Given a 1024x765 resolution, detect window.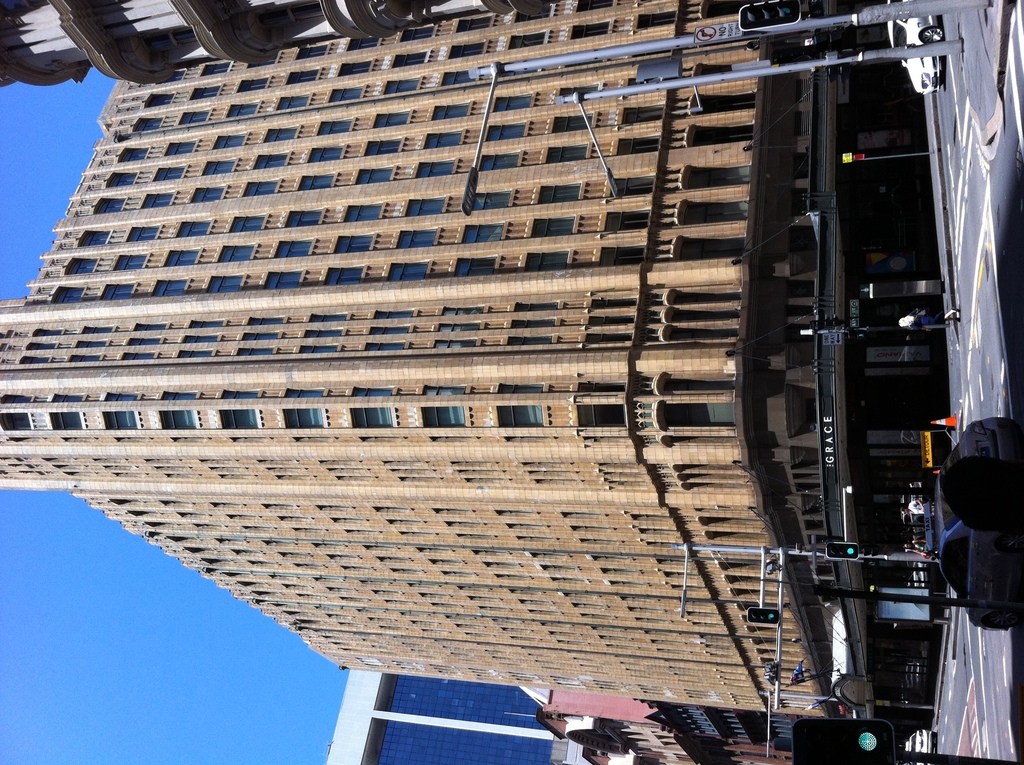
BBox(250, 152, 293, 168).
